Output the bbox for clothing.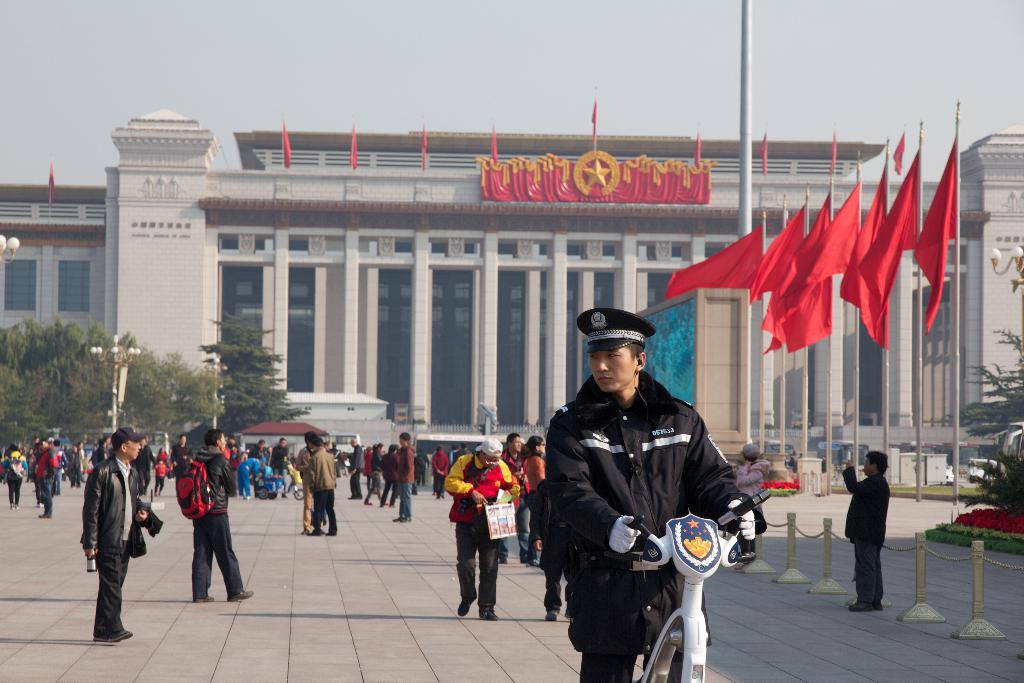
l=248, t=445, r=269, b=493.
